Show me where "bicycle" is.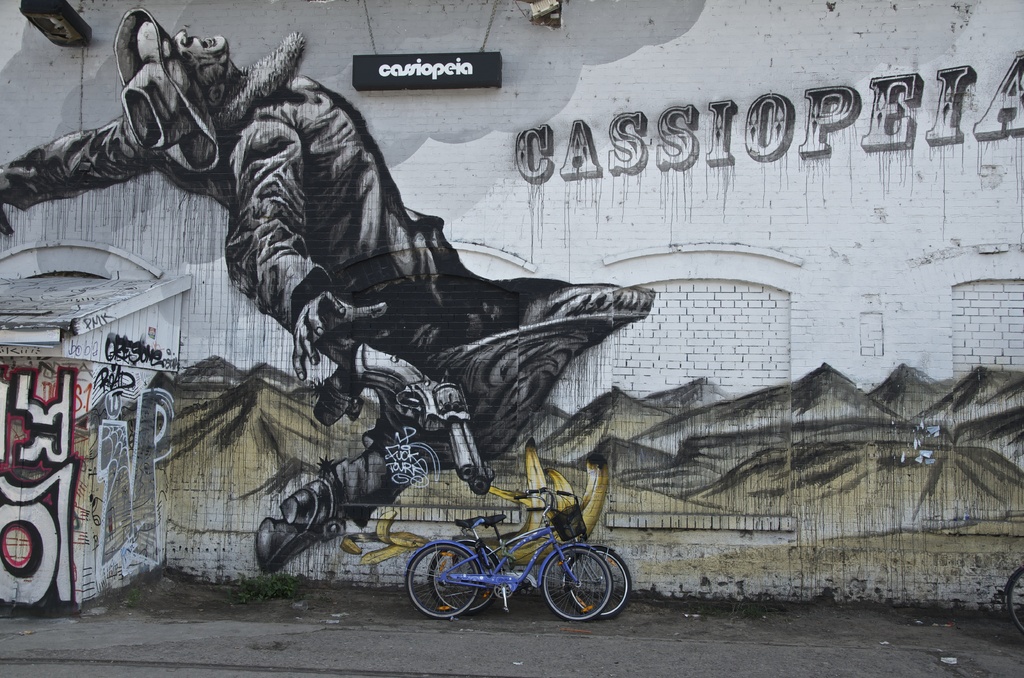
"bicycle" is at 428,484,632,620.
